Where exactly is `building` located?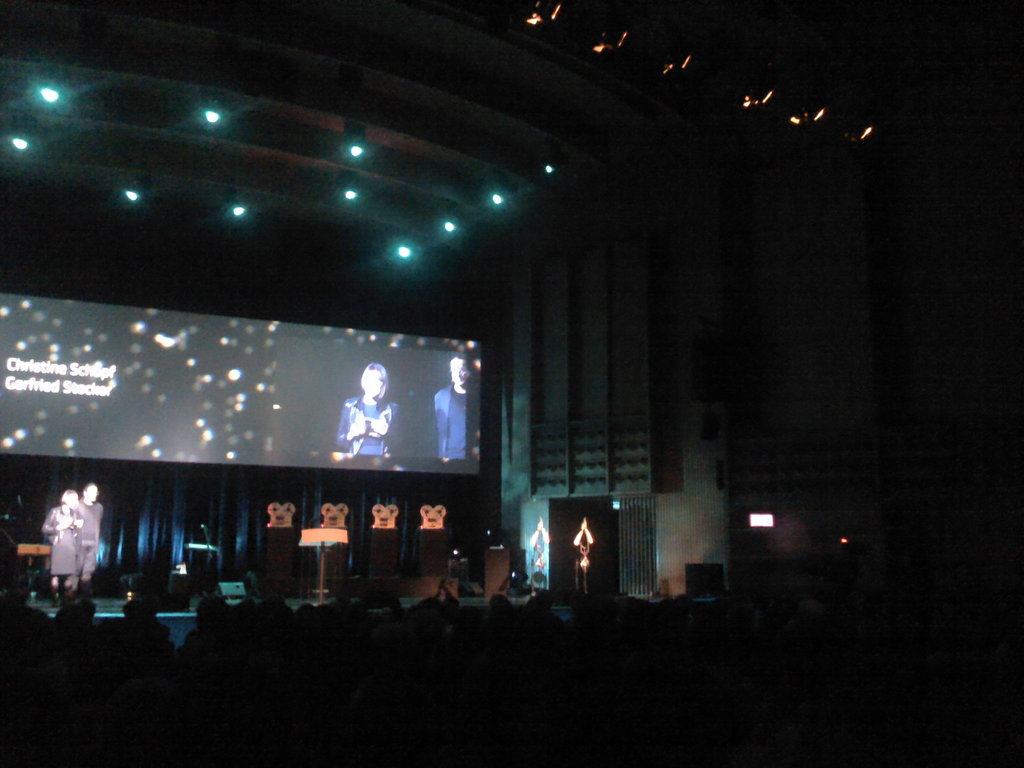
Its bounding box is box(0, 0, 1023, 767).
